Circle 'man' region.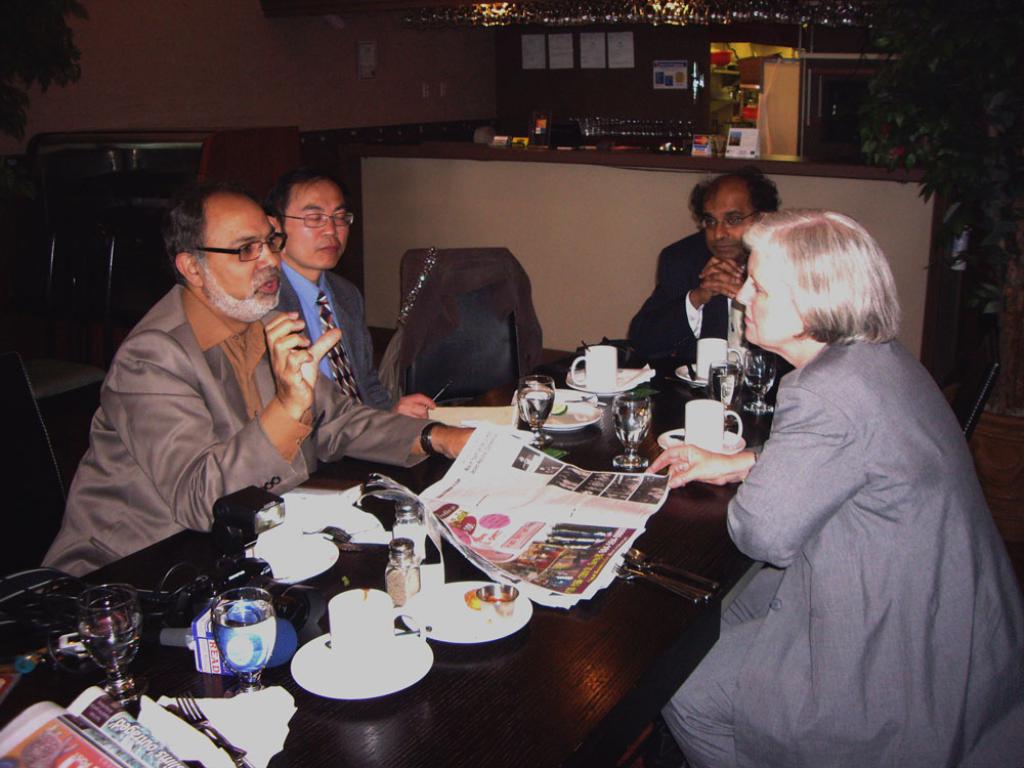
Region: region(622, 169, 779, 371).
